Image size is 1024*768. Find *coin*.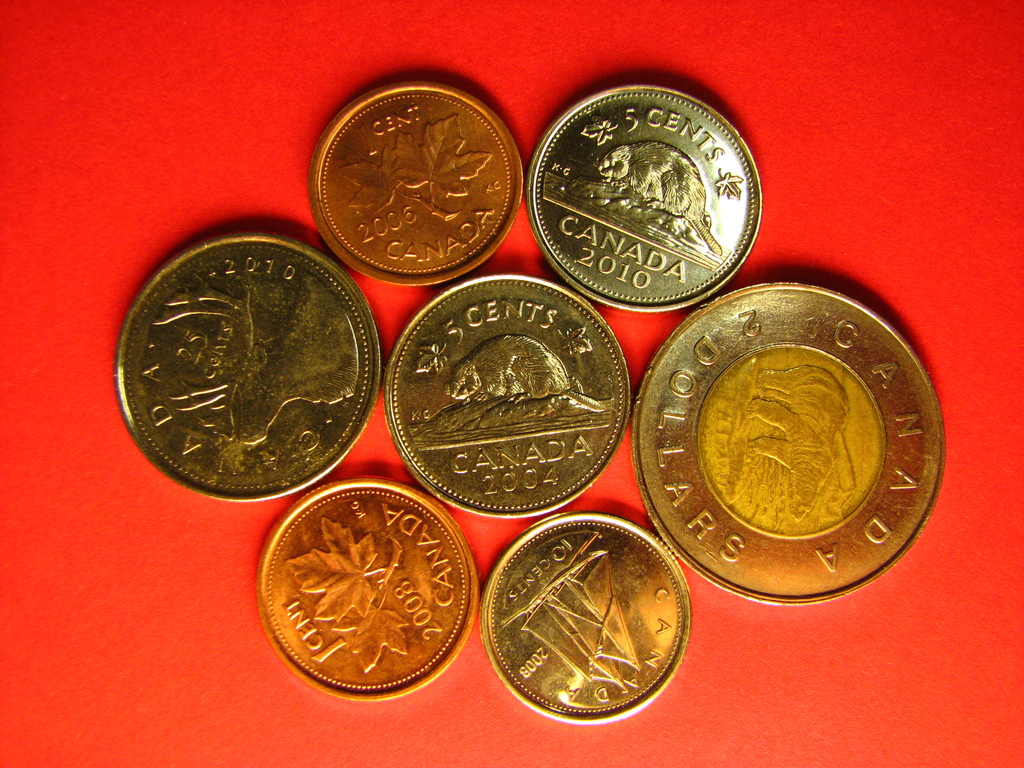
381,270,632,519.
